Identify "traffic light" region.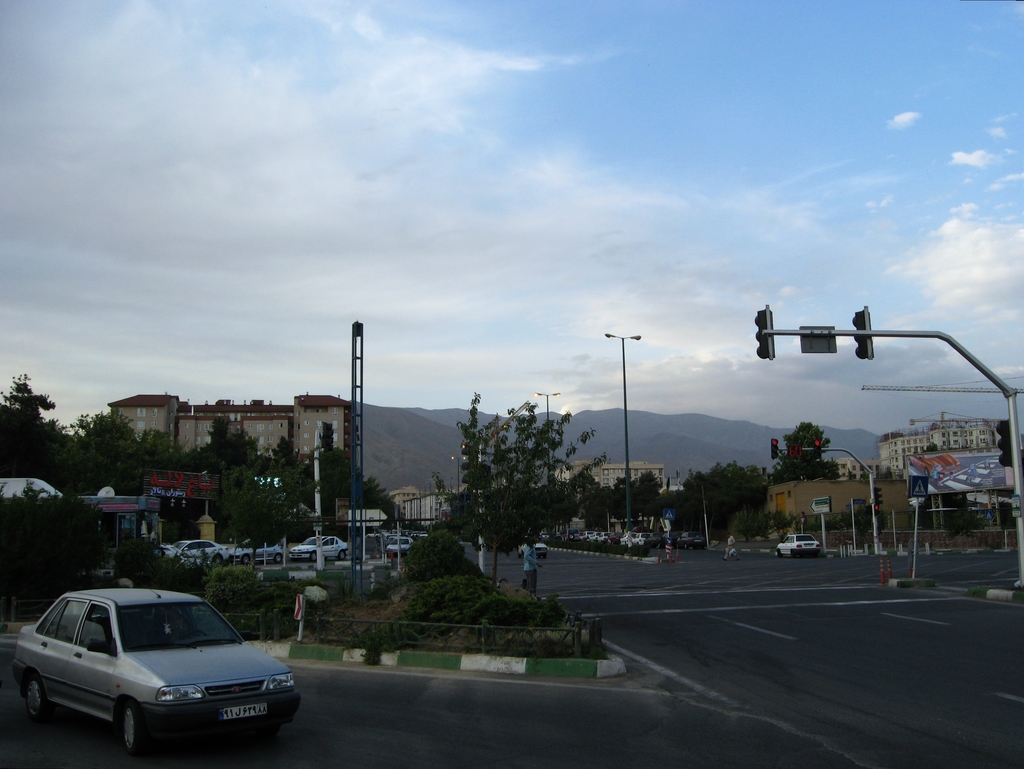
Region: 995 419 1012 469.
